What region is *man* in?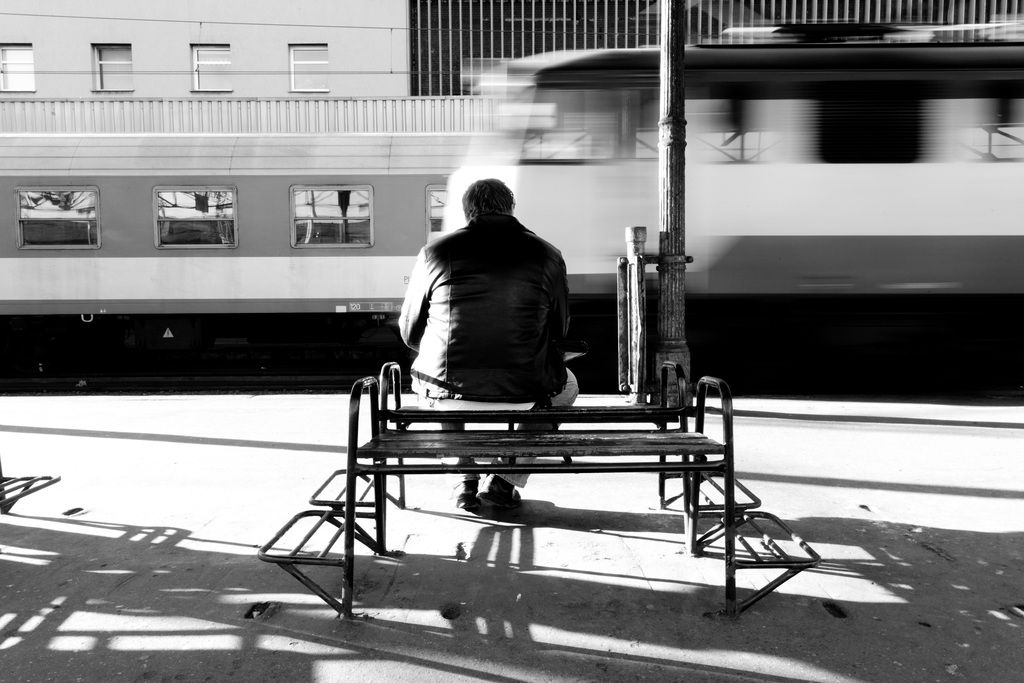
crop(396, 179, 579, 516).
